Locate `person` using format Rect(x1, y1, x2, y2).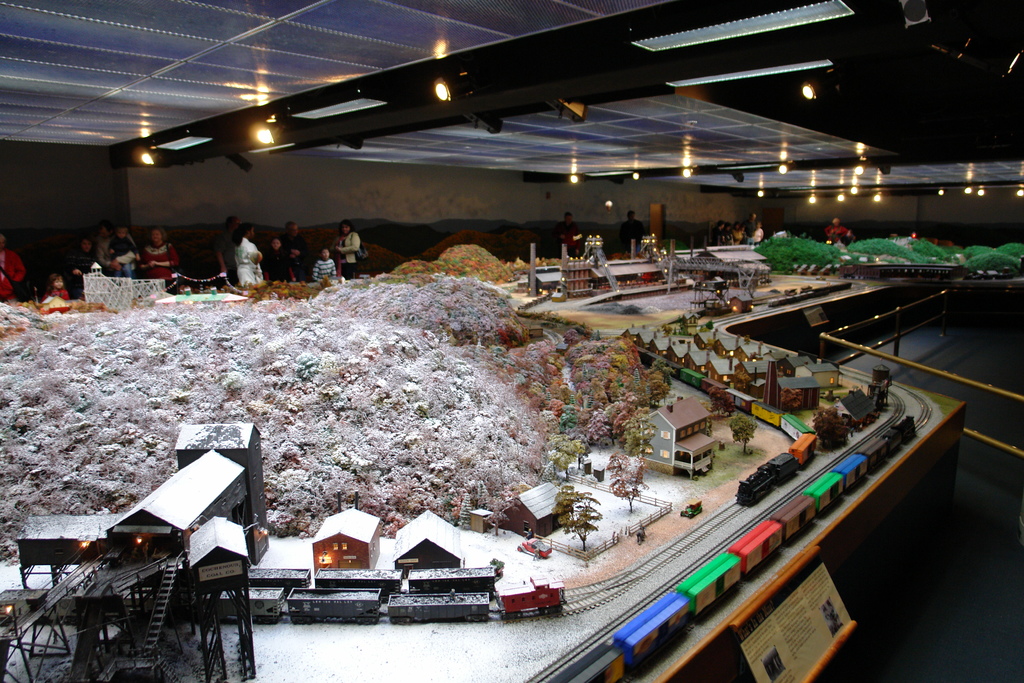
Rect(284, 224, 309, 280).
